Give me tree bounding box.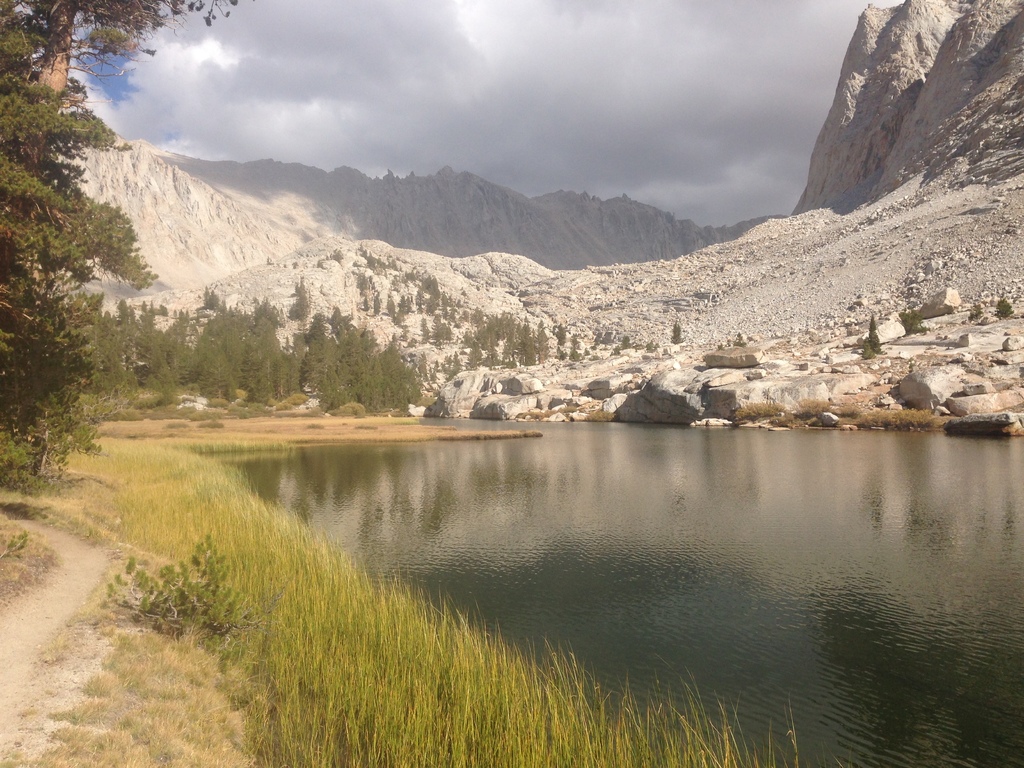
{"left": 858, "top": 311, "right": 880, "bottom": 365}.
